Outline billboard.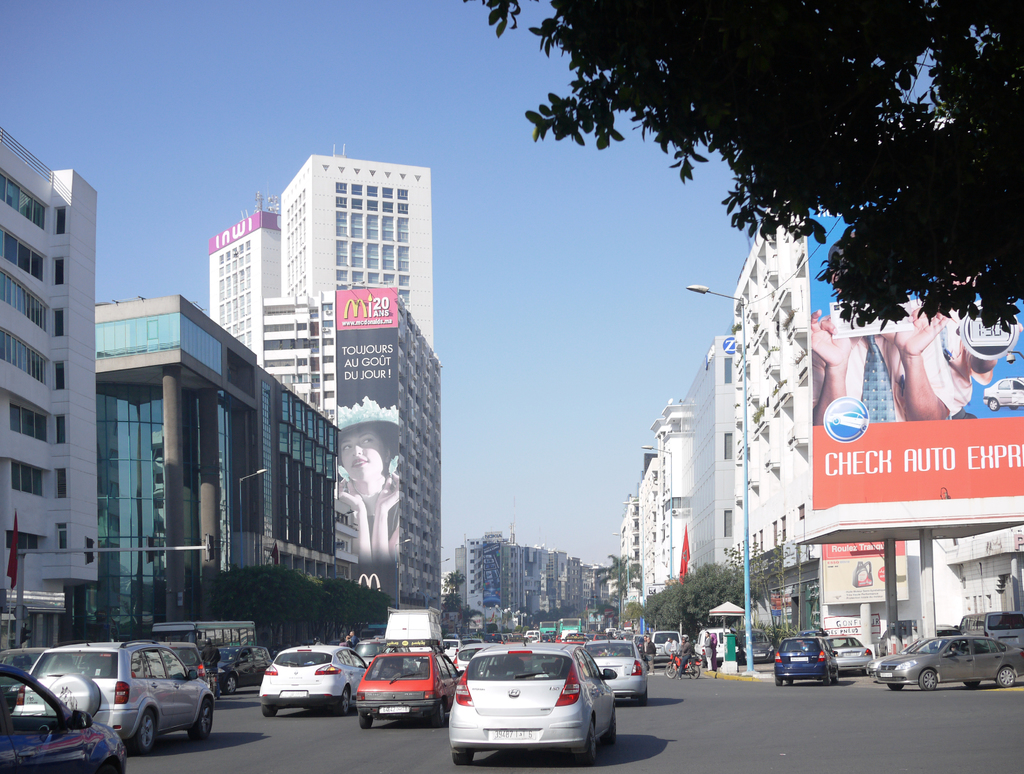
Outline: [482, 541, 502, 608].
